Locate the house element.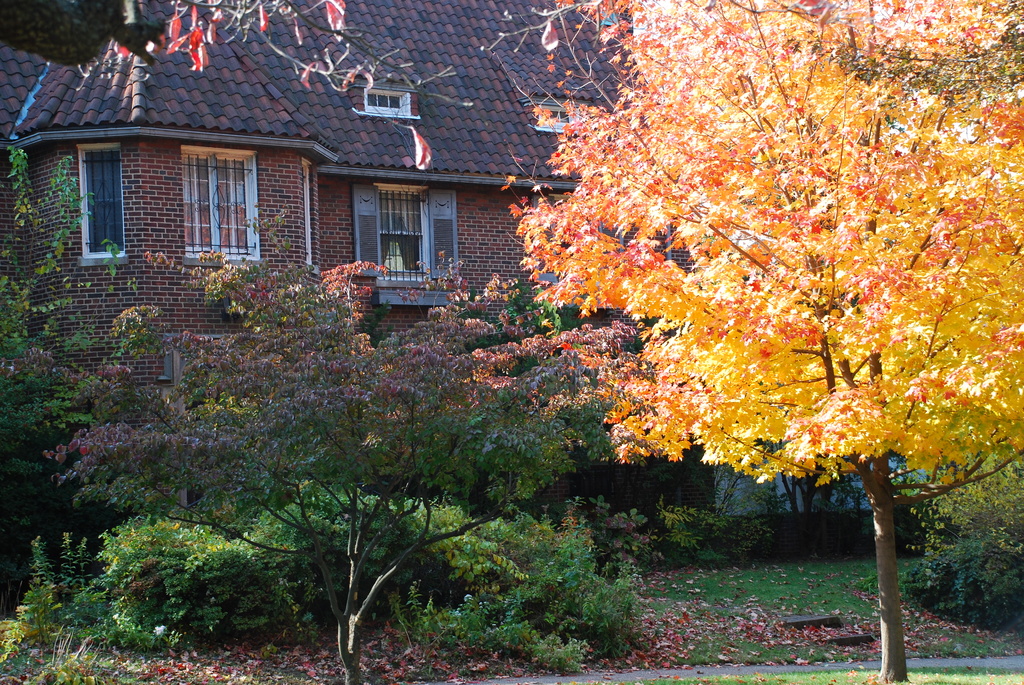
Element bbox: (left=47, top=39, right=796, bottom=505).
